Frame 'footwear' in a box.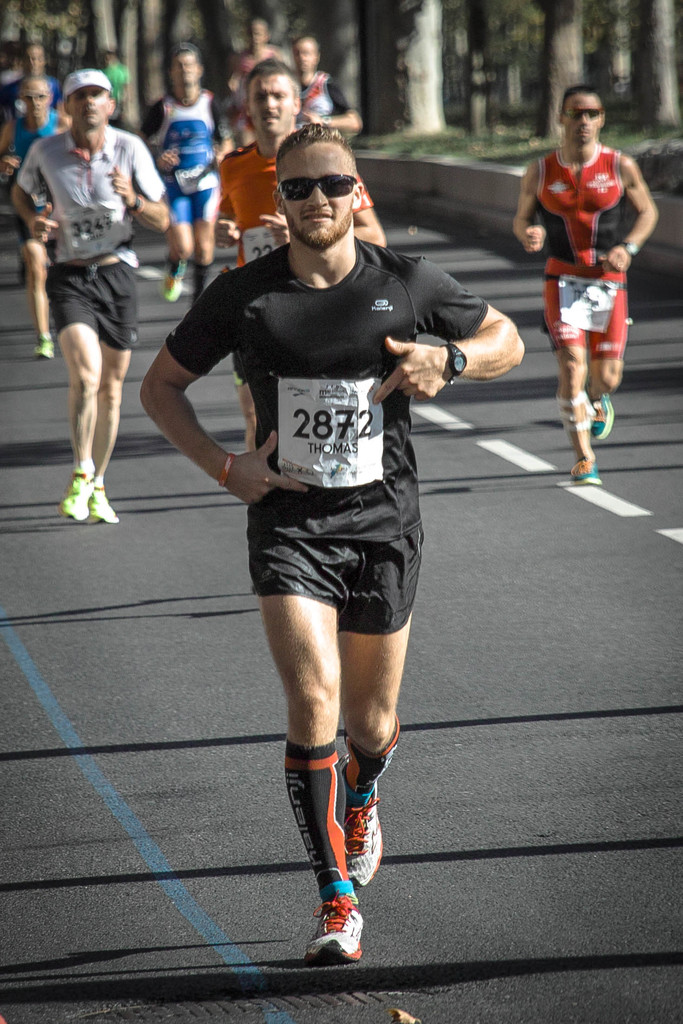
{"left": 89, "top": 476, "right": 121, "bottom": 525}.
